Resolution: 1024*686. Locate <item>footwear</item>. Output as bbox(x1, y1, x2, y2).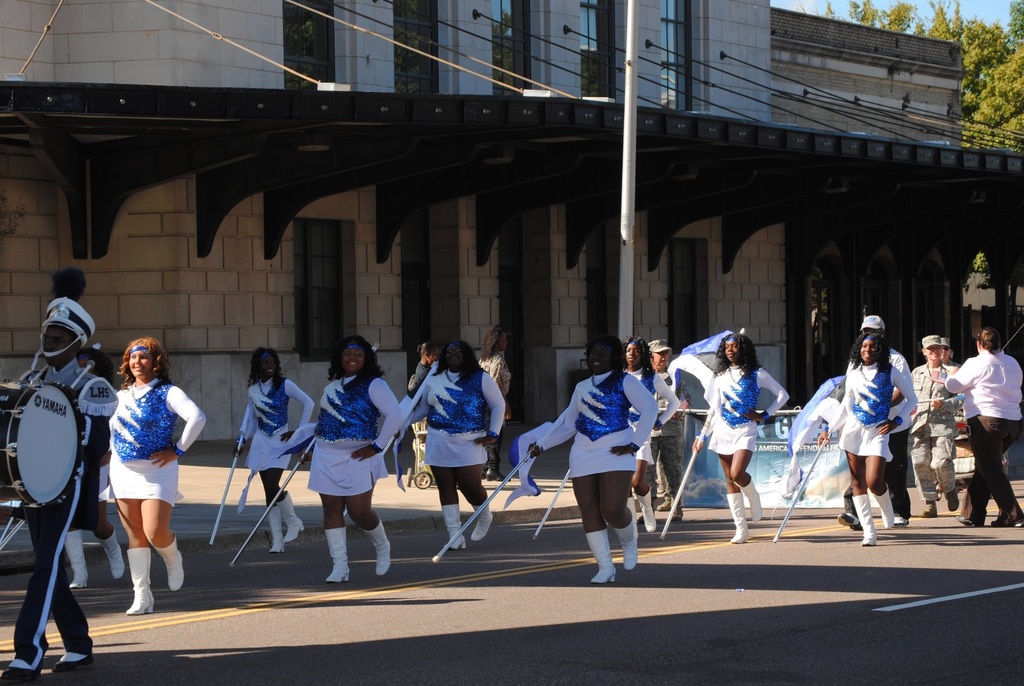
bbox(740, 474, 764, 521).
